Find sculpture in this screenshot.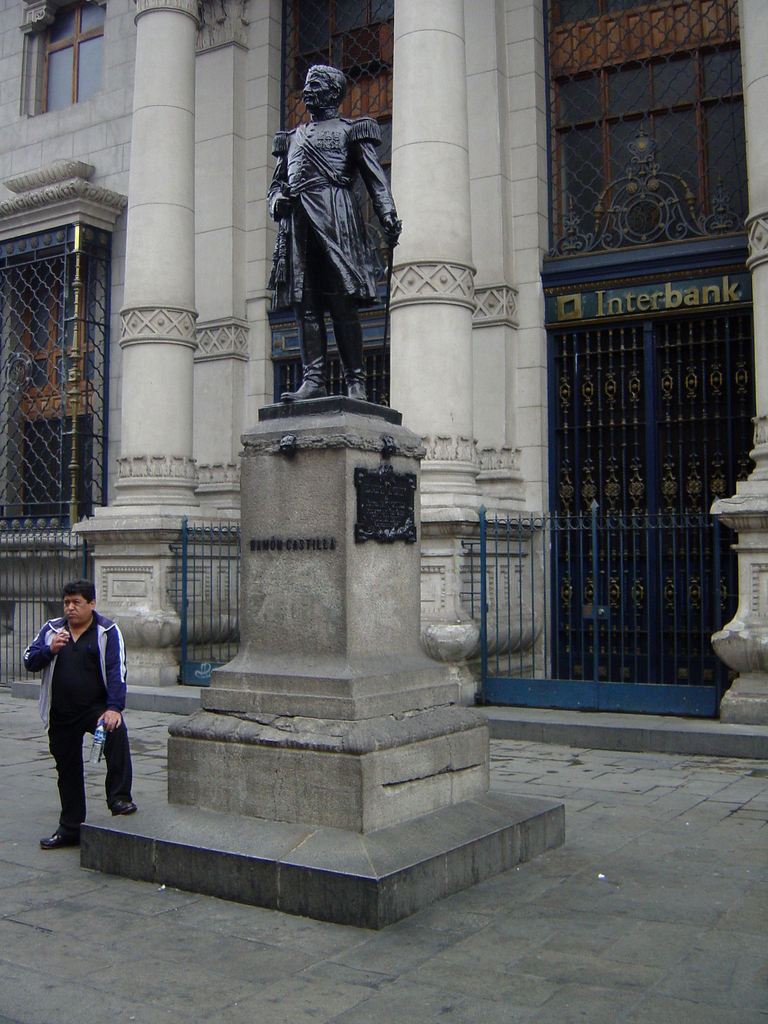
The bounding box for sculpture is {"x1": 268, "y1": 70, "x2": 403, "y2": 388}.
